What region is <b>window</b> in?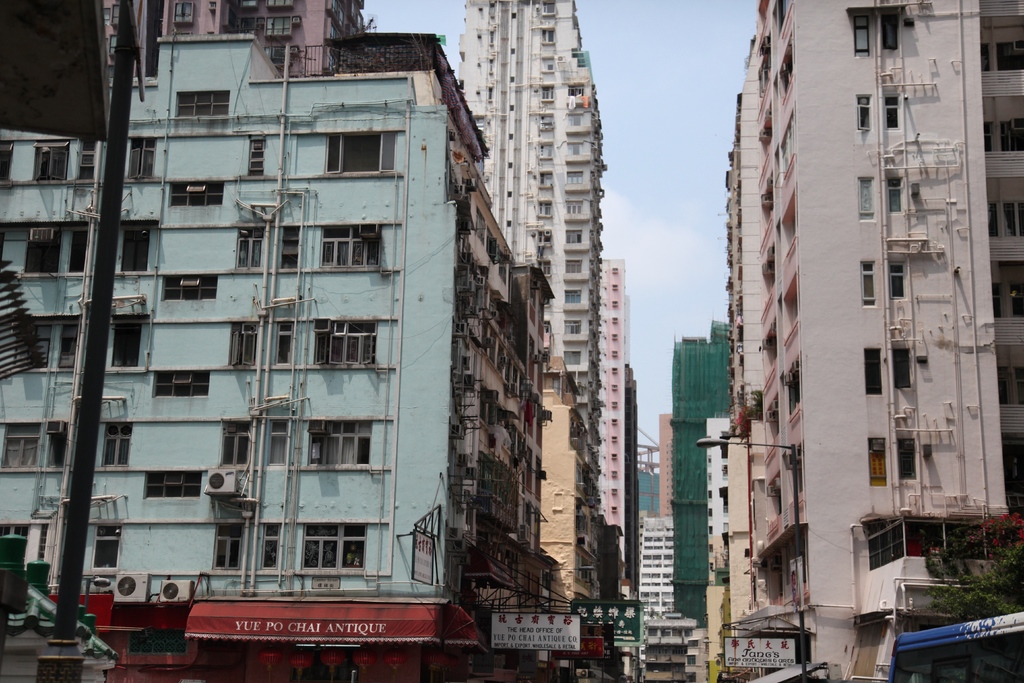
BBox(859, 261, 879, 308).
